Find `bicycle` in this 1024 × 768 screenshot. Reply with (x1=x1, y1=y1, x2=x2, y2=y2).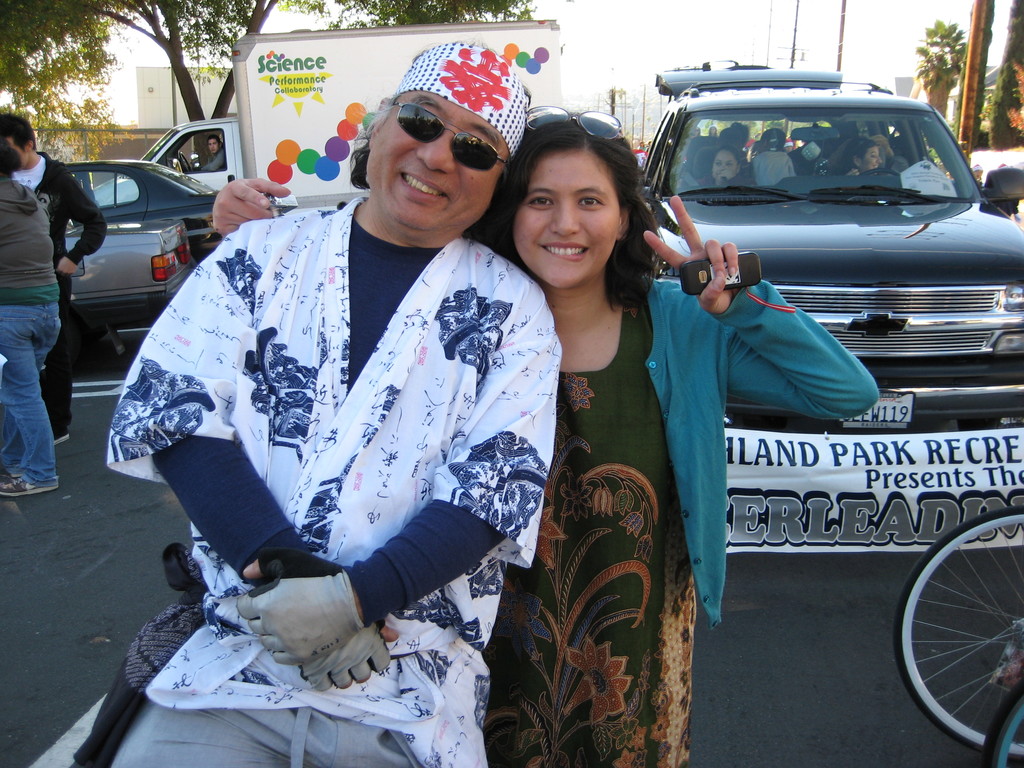
(x1=891, y1=516, x2=1023, y2=745).
